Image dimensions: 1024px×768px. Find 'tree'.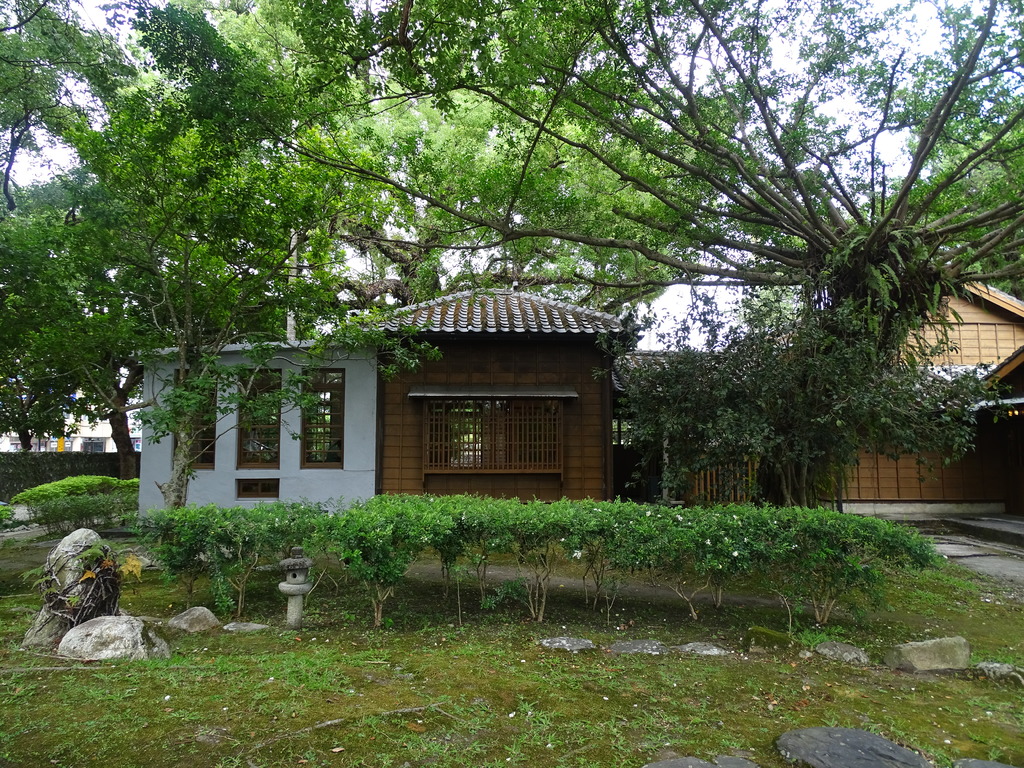
box(67, 71, 444, 515).
